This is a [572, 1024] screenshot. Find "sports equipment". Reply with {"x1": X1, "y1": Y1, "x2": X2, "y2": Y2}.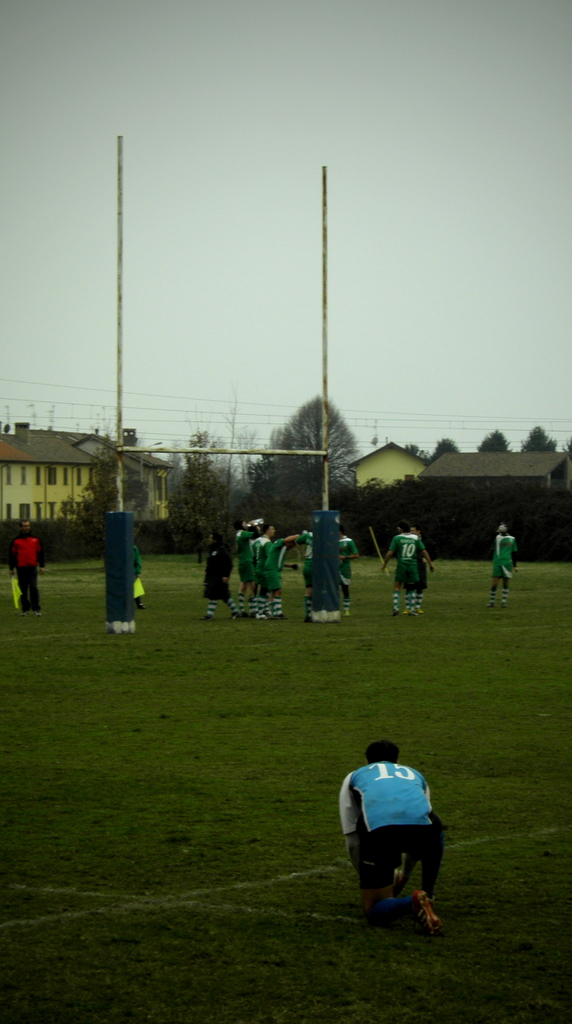
{"x1": 411, "y1": 887, "x2": 449, "y2": 936}.
